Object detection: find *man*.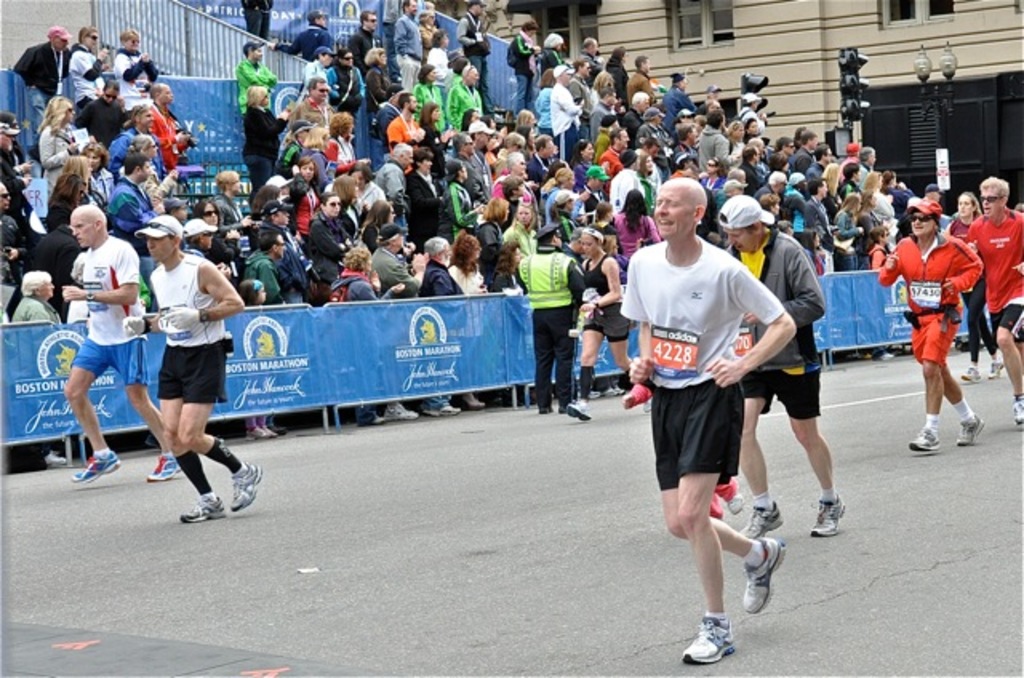
136/216/262/523.
